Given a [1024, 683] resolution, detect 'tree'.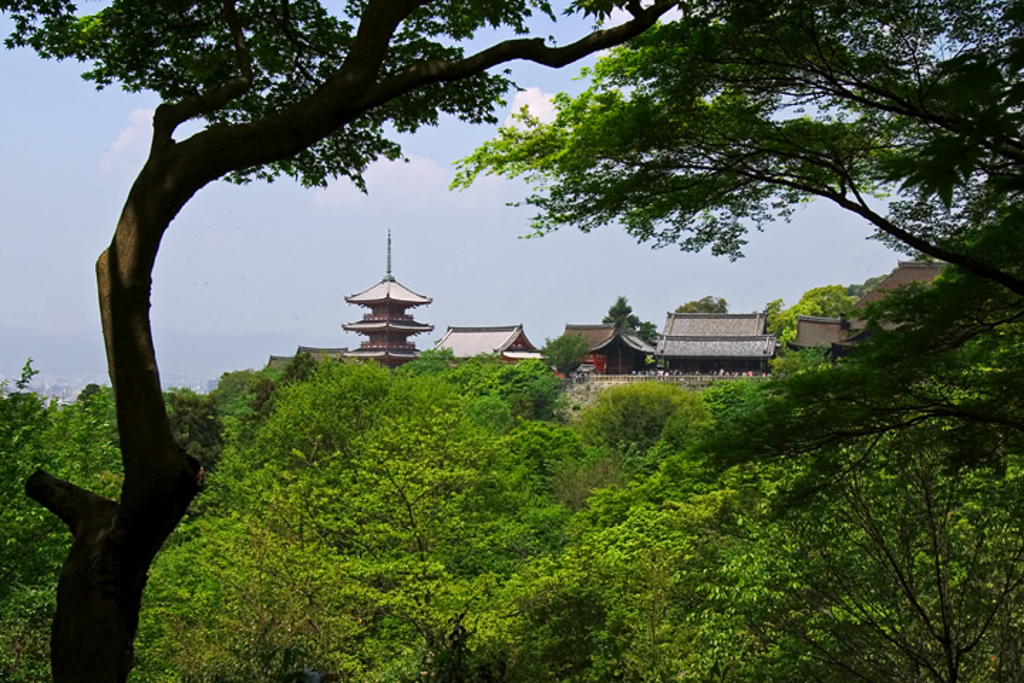
[left=0, top=0, right=676, bottom=682].
